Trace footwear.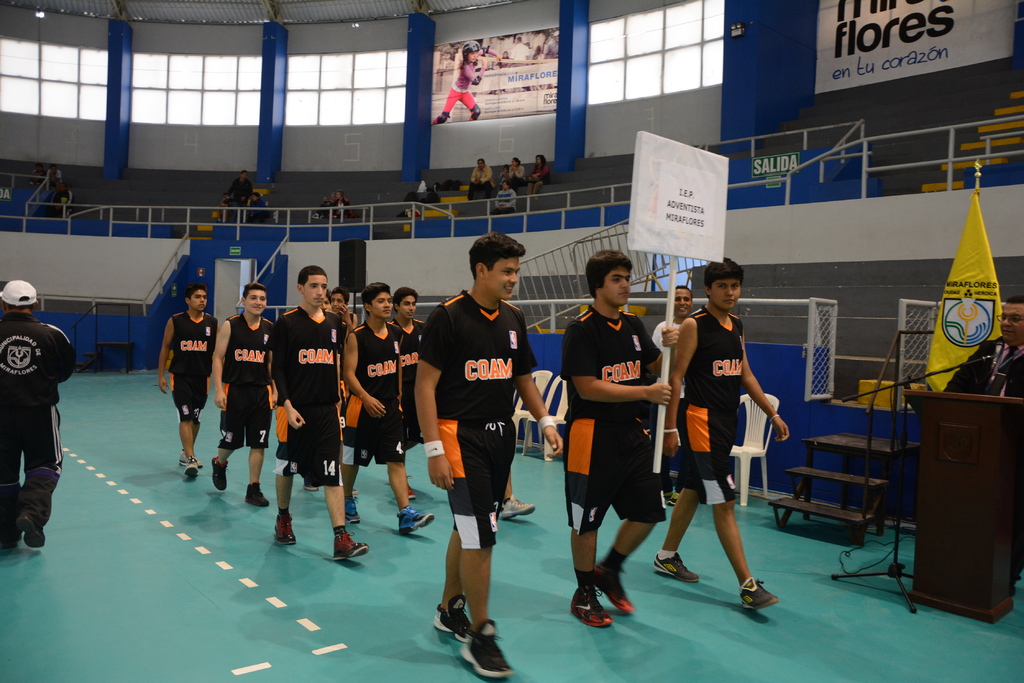
Traced to bbox(591, 560, 636, 620).
